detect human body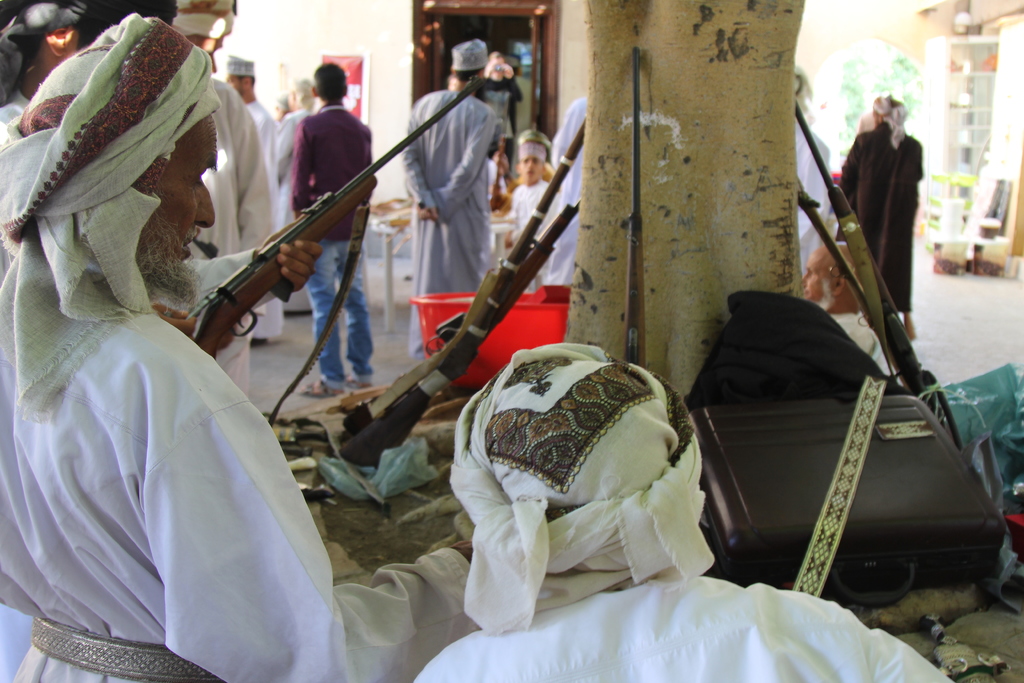
l=482, t=56, r=521, b=147
